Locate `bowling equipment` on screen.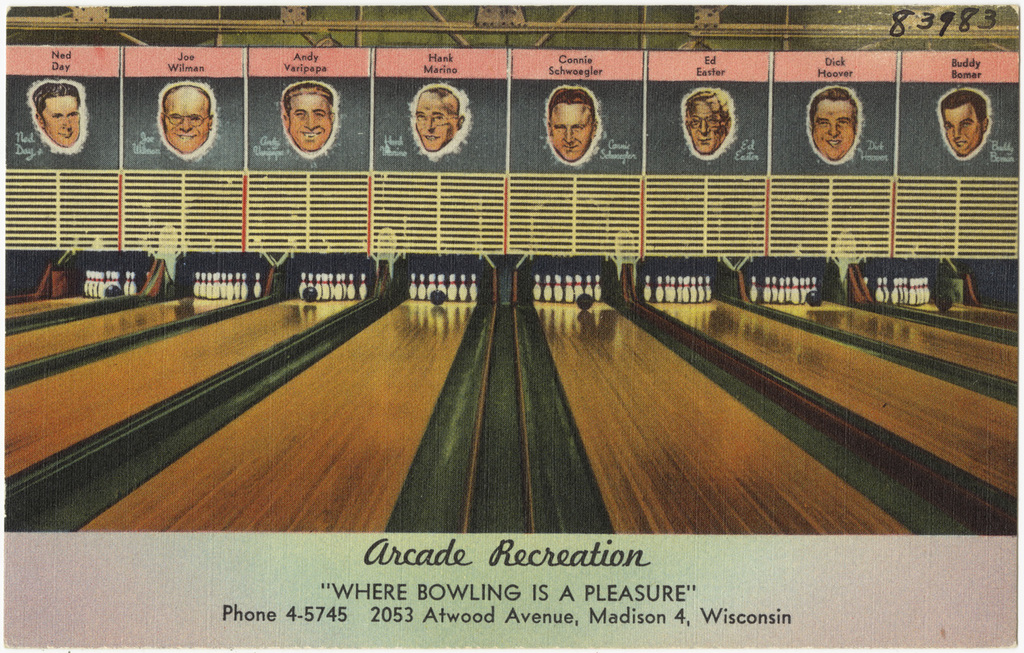
On screen at locate(299, 284, 319, 304).
